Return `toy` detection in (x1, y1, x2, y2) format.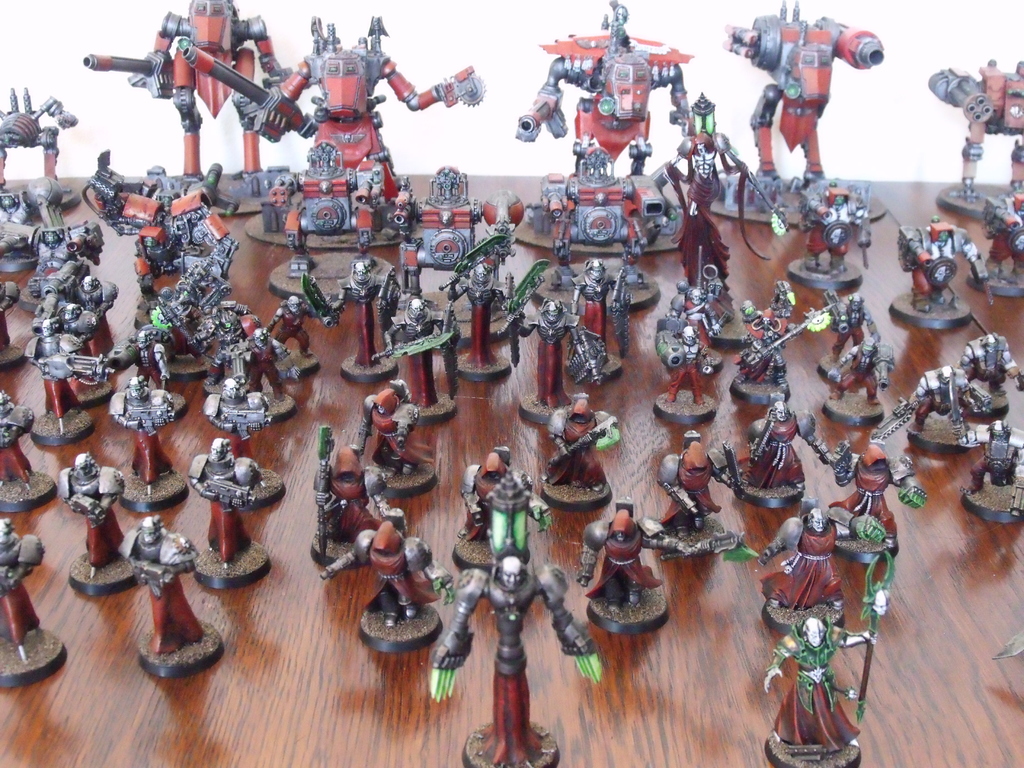
(0, 83, 77, 194).
